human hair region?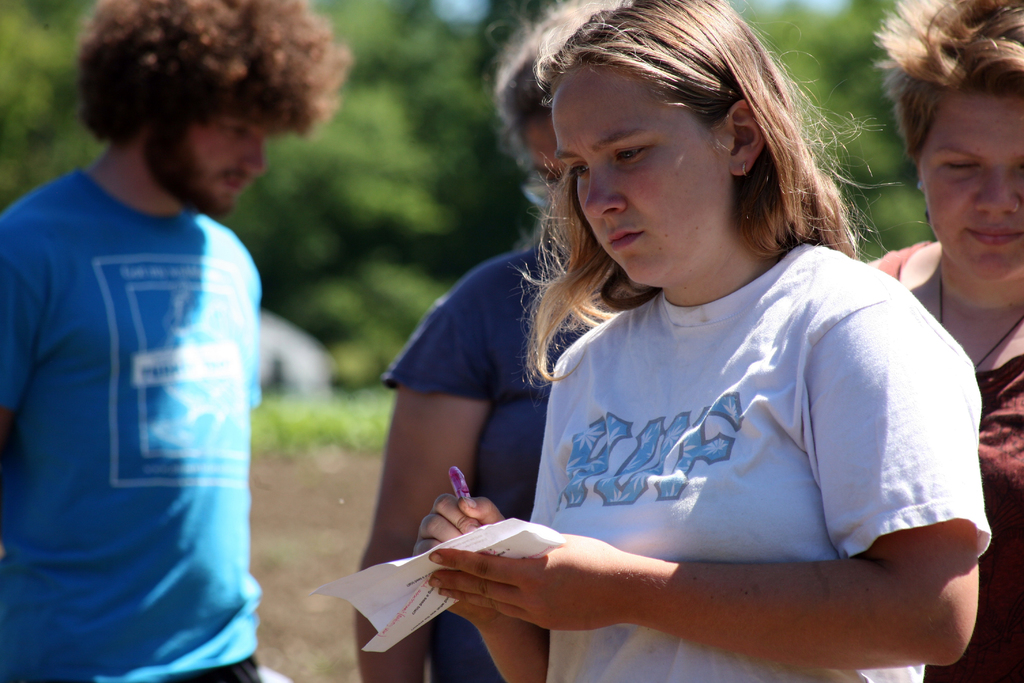
left=520, top=13, right=850, bottom=306
